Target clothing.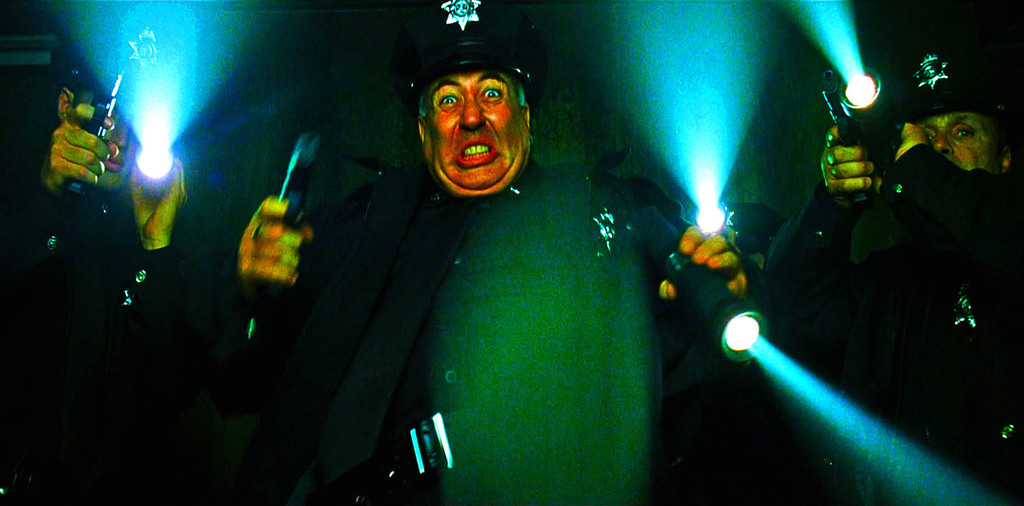
Target region: 770/139/1023/505.
